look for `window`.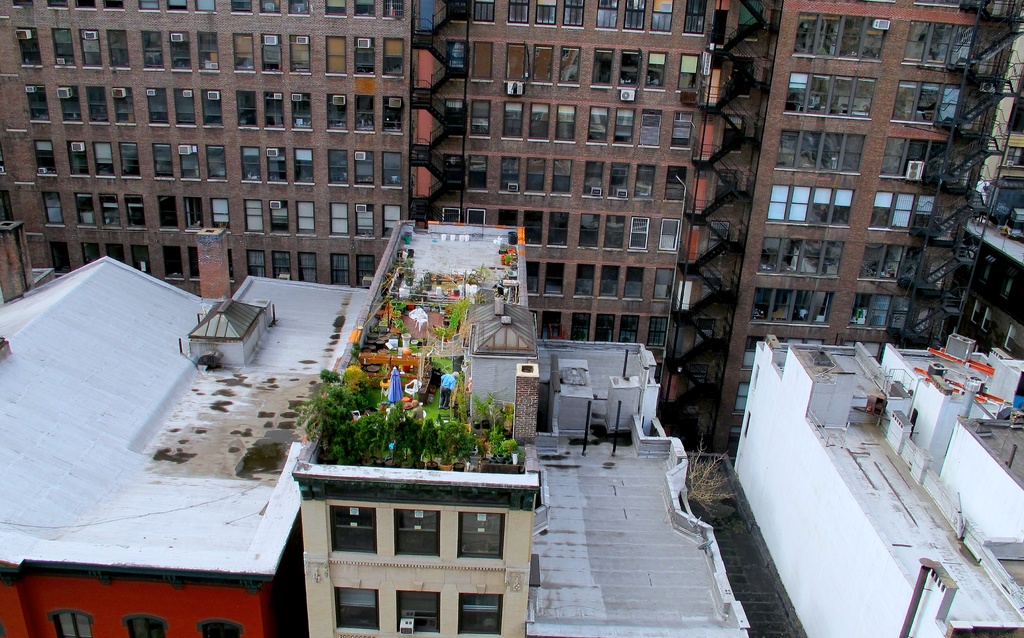
Found: [120,192,143,226].
